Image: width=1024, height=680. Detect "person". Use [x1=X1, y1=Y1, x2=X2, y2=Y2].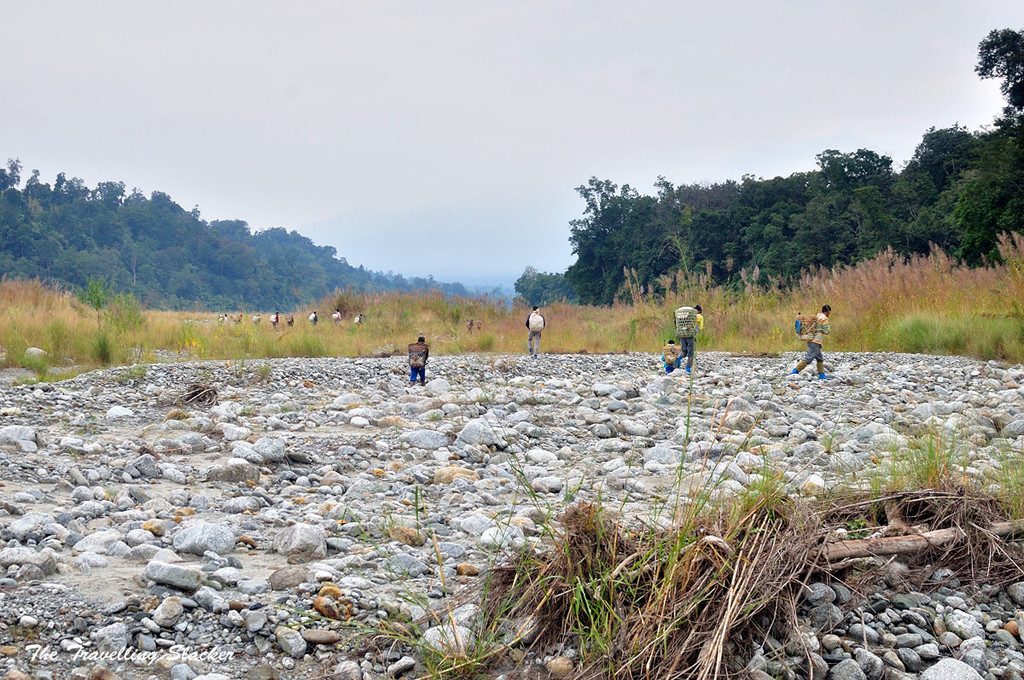
[x1=520, y1=306, x2=555, y2=349].
